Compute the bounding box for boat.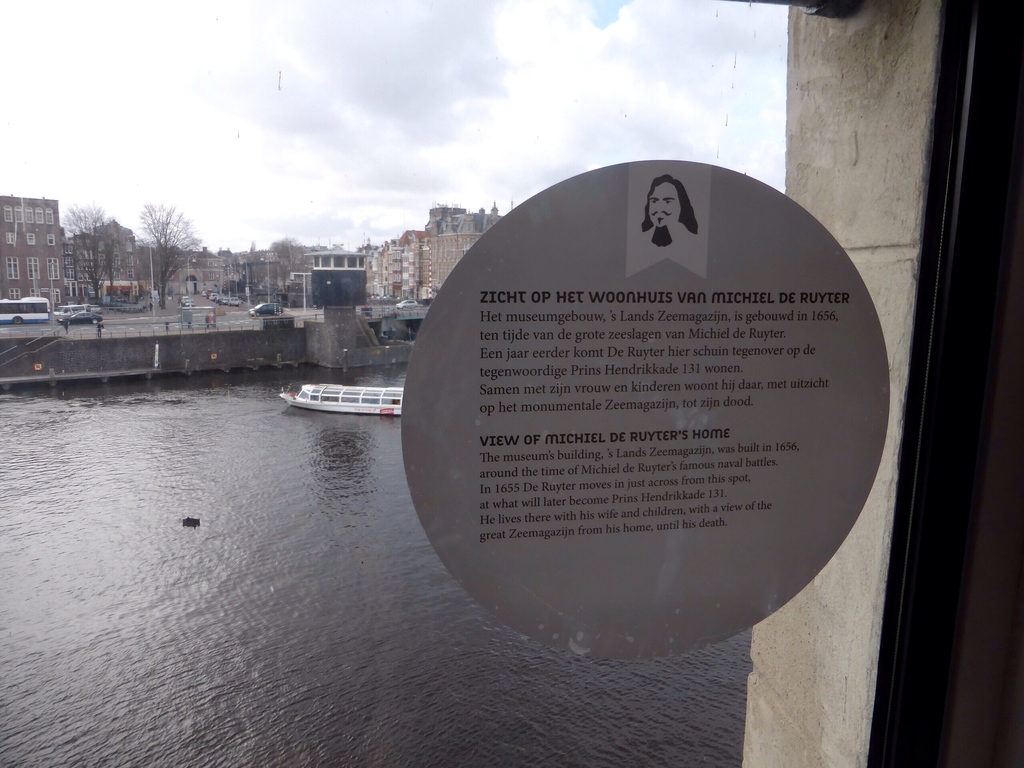
crop(278, 353, 411, 433).
